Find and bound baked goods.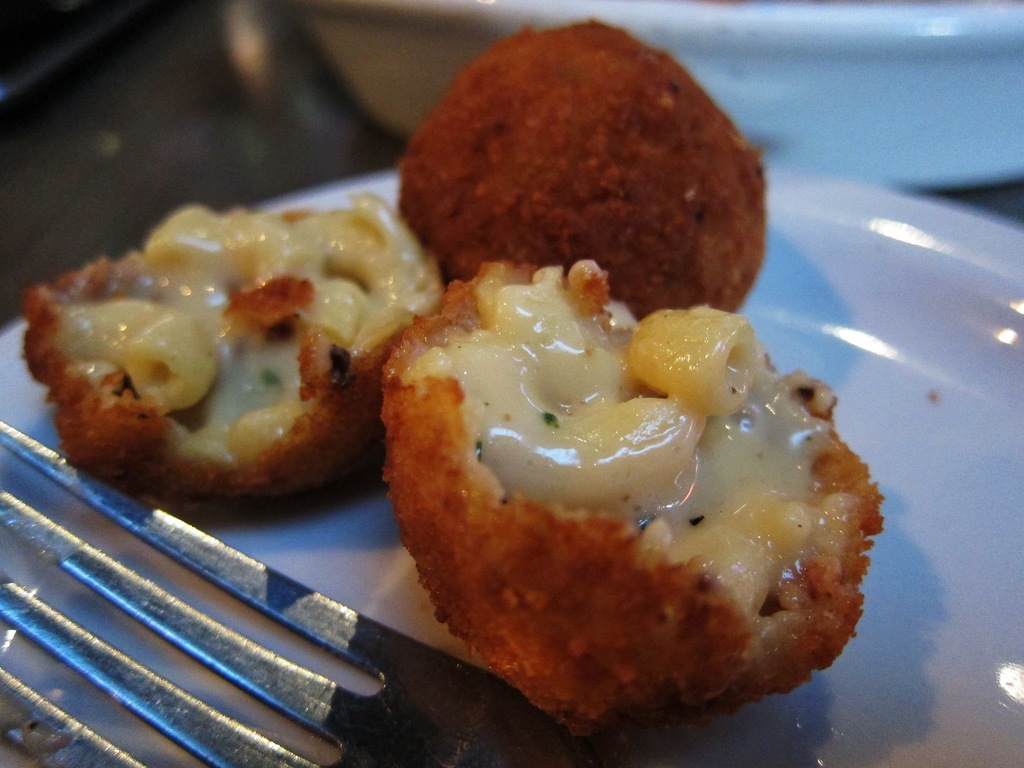
Bound: {"left": 397, "top": 19, "right": 767, "bottom": 329}.
